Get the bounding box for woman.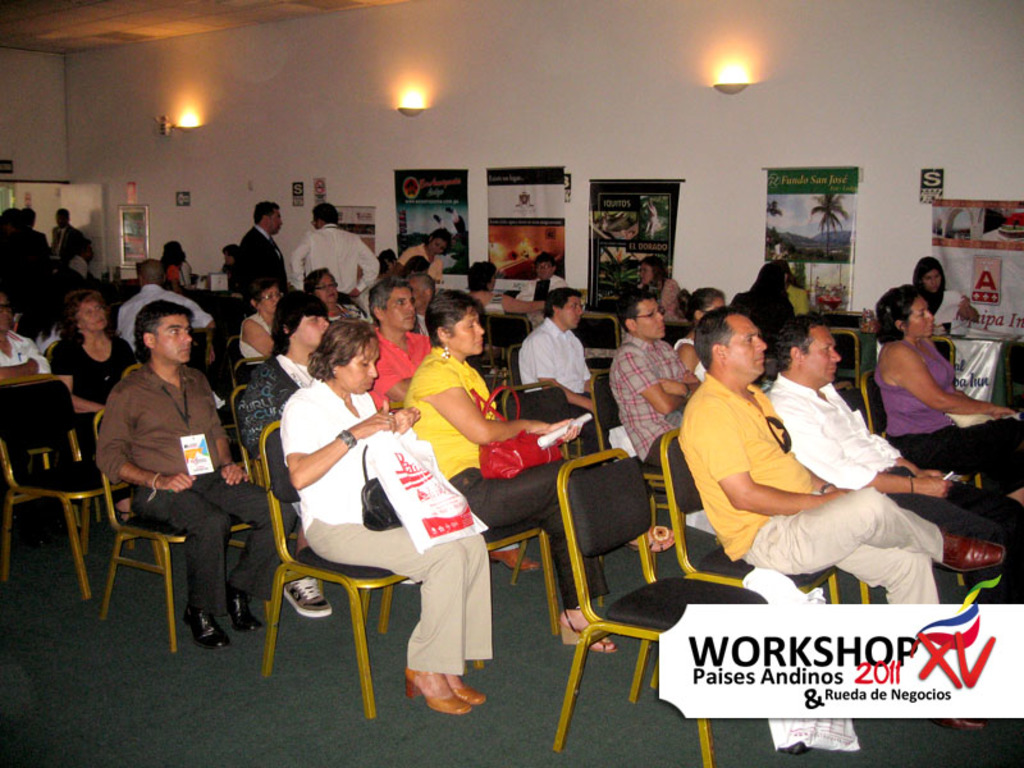
rect(234, 274, 279, 366).
